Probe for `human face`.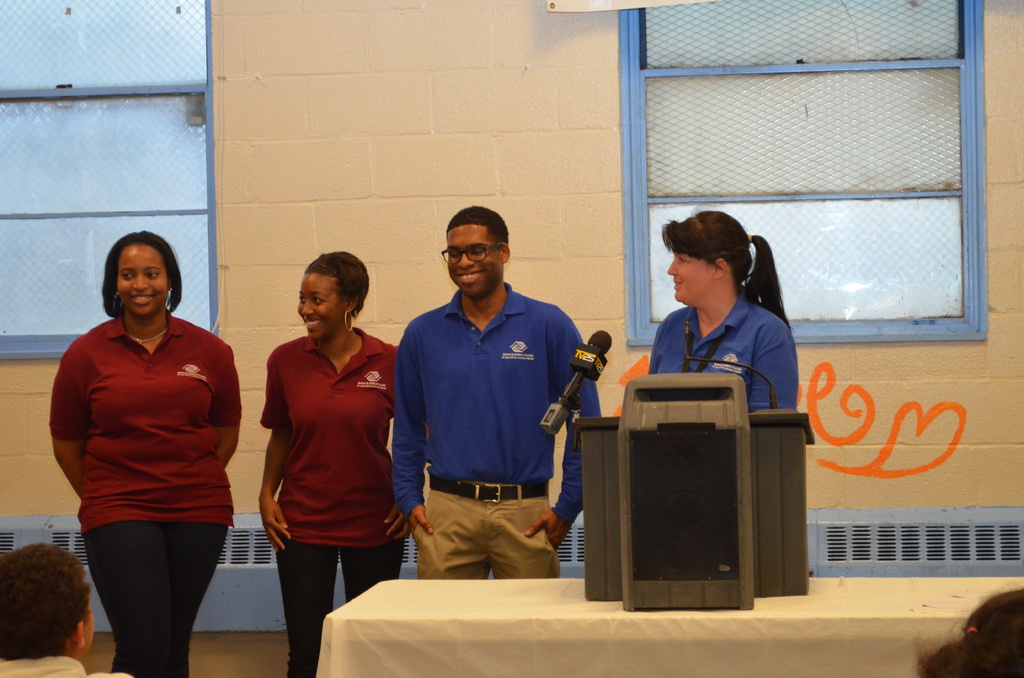
Probe result: [446, 224, 504, 300].
